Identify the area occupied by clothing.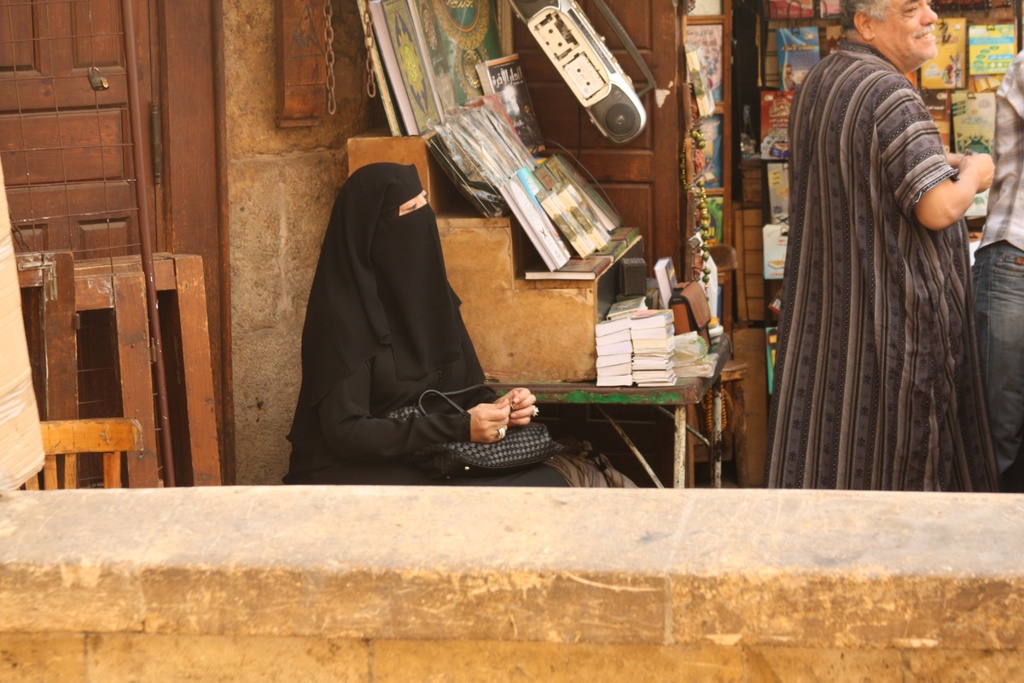
Area: (761, 33, 1002, 498).
